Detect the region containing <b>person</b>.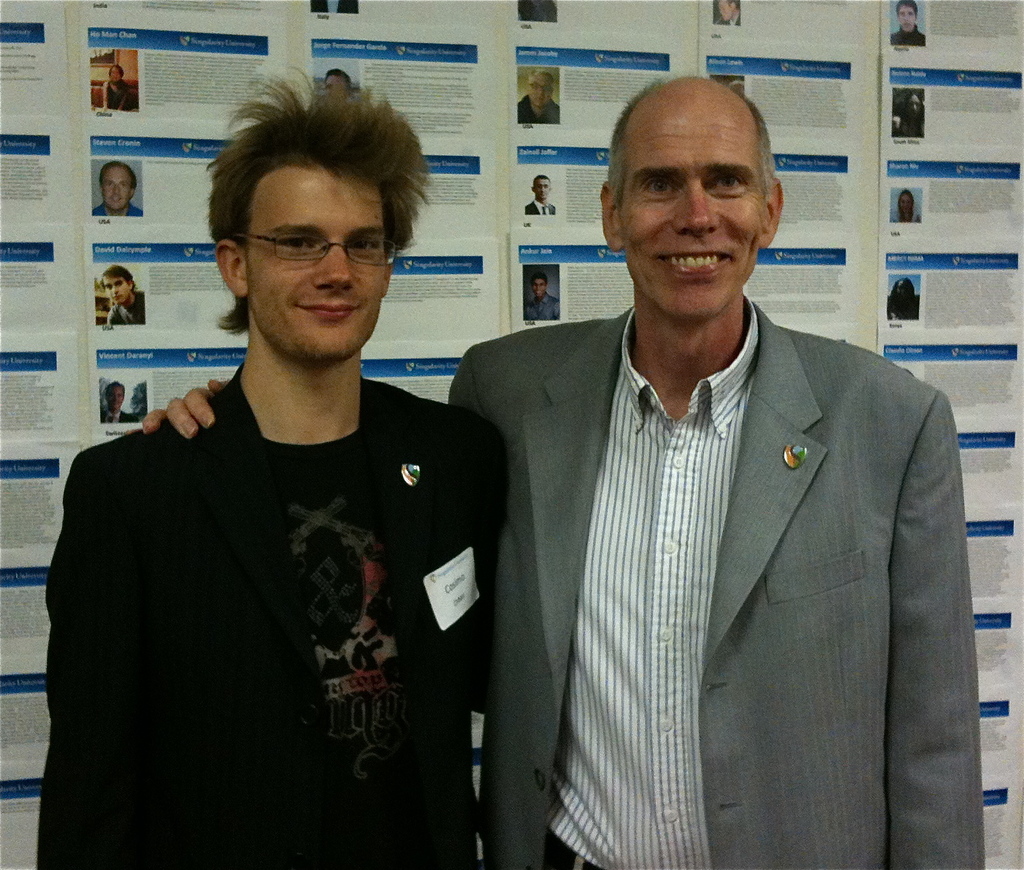
box(714, 0, 741, 27).
